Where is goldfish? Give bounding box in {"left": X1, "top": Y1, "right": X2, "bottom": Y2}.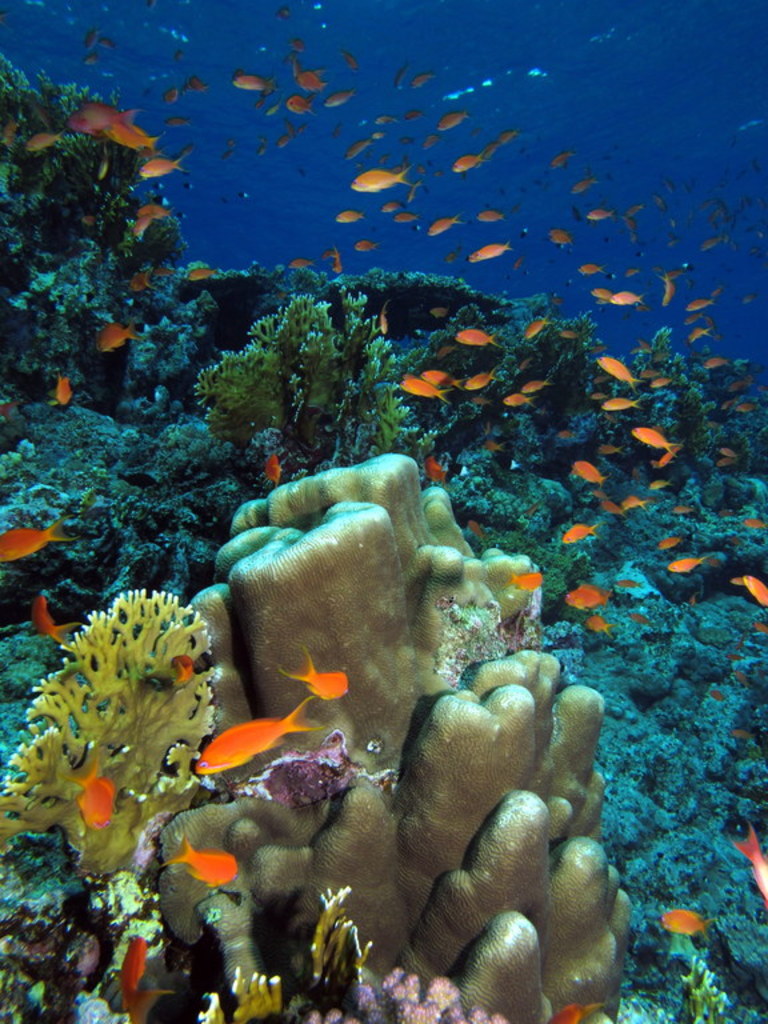
{"left": 548, "top": 224, "right": 572, "bottom": 241}.
